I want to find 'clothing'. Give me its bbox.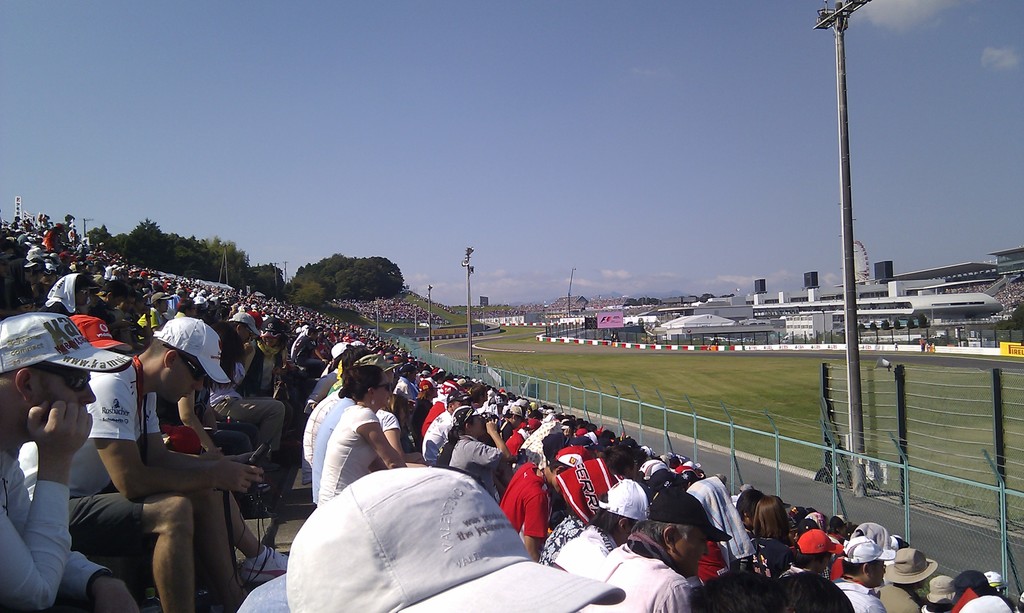
locate(877, 584, 922, 612).
